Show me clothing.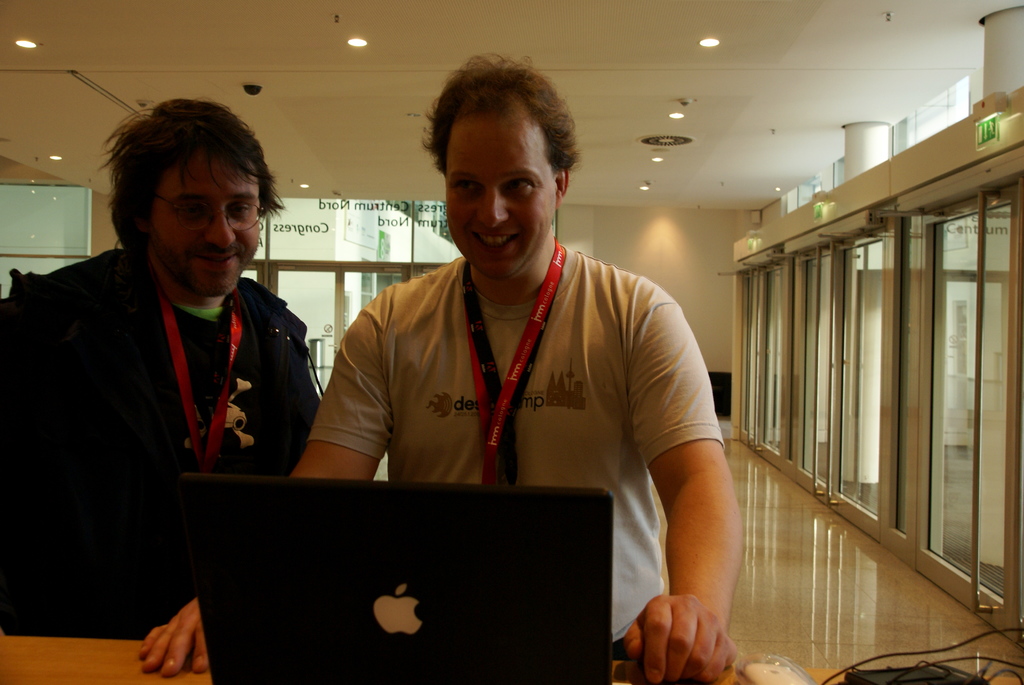
clothing is here: [x1=0, y1=249, x2=317, y2=630].
